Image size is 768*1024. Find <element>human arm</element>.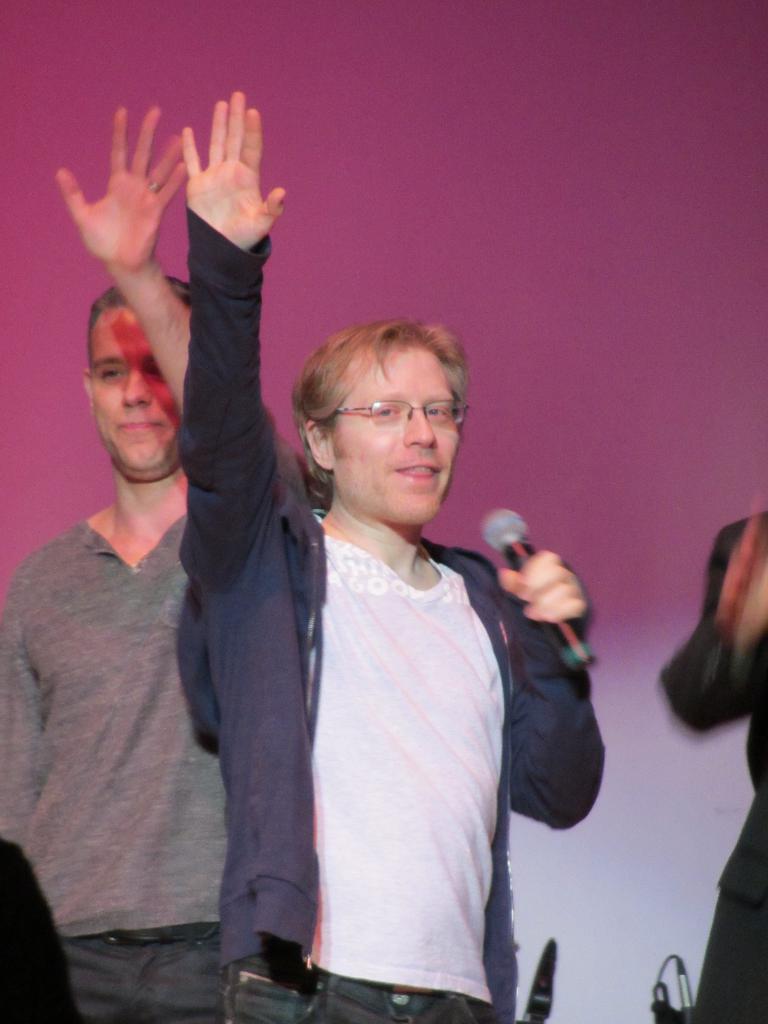
bbox=[651, 511, 767, 737].
